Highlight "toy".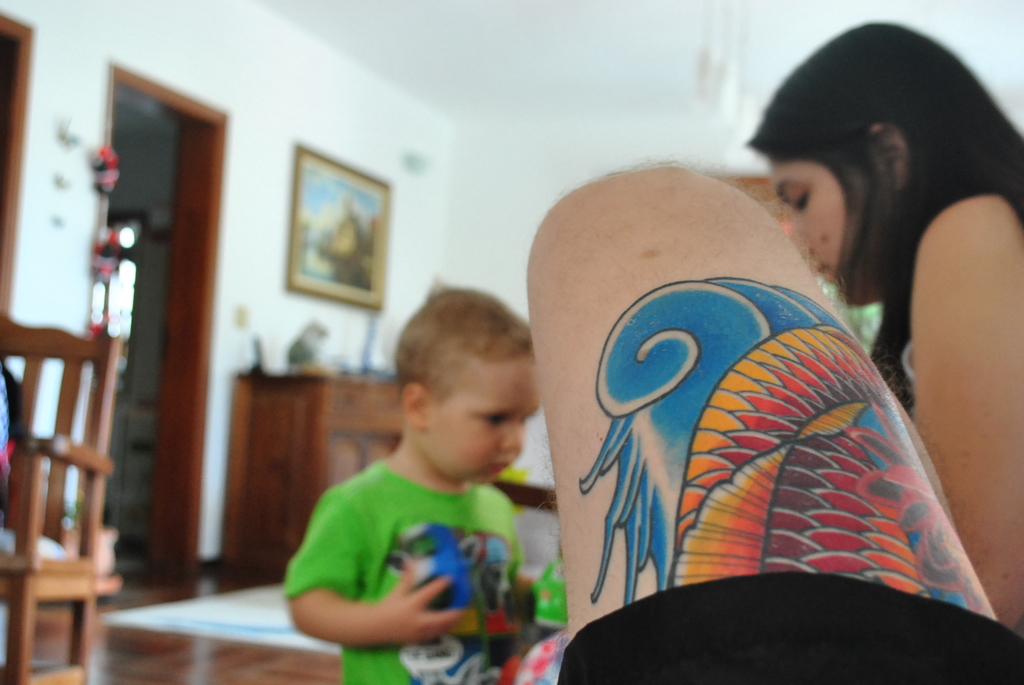
Highlighted region: pyautogui.locateOnScreen(380, 518, 572, 645).
